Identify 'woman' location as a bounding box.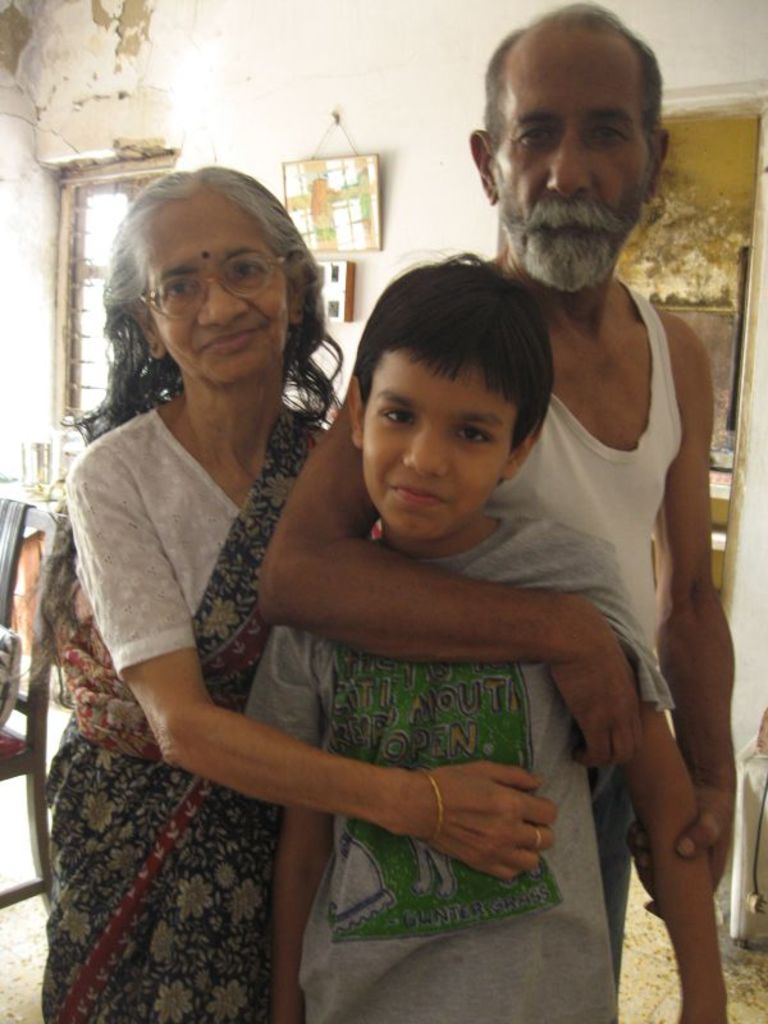
detection(33, 163, 372, 980).
